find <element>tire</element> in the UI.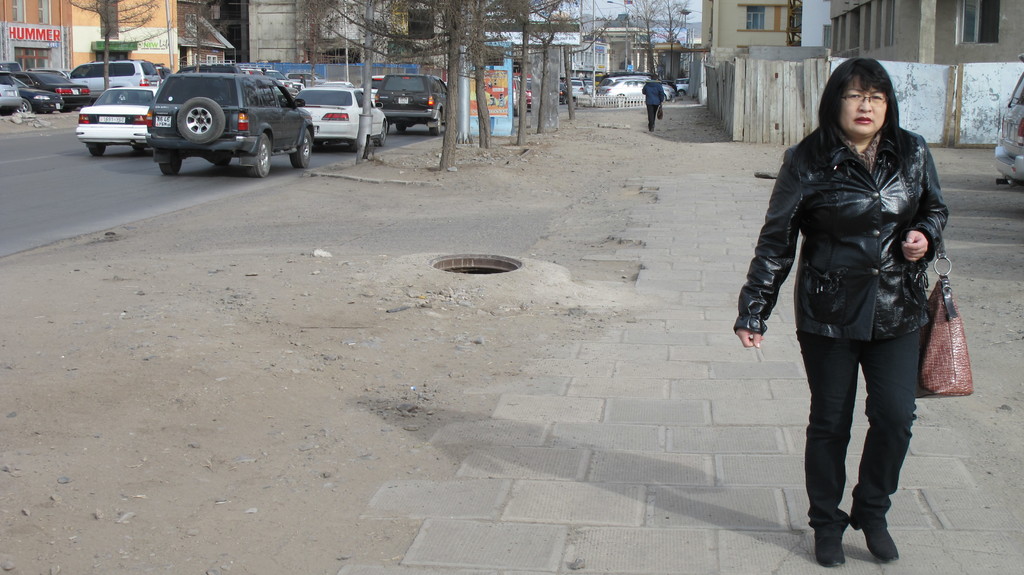
UI element at (429,113,442,135).
